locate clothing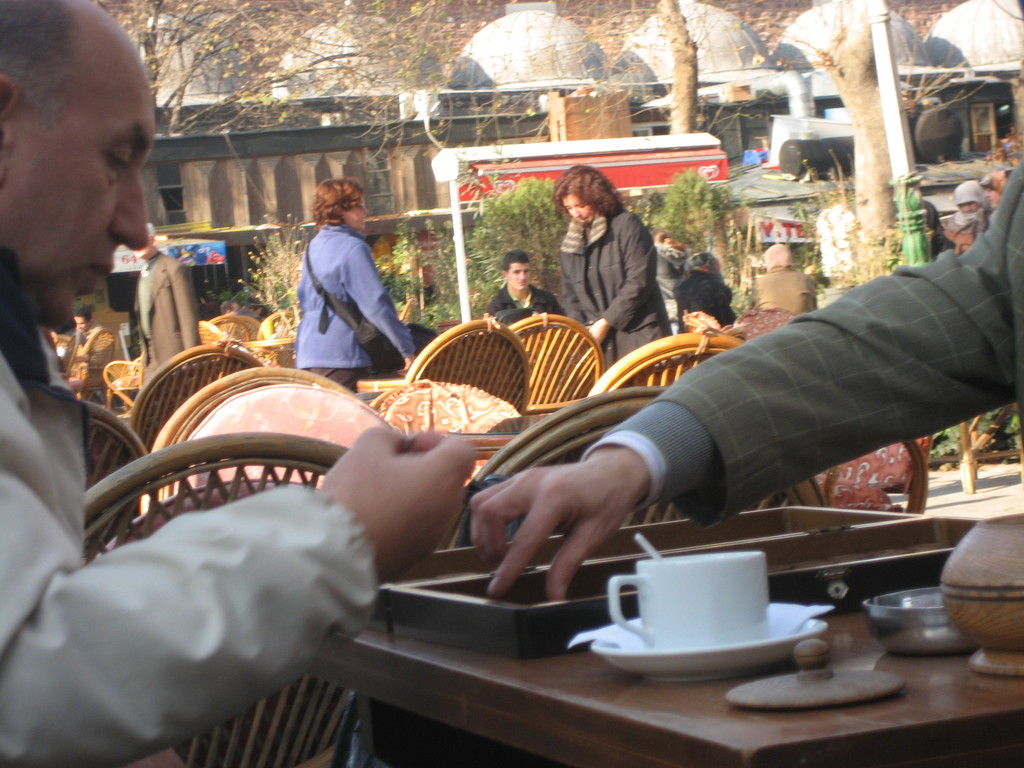
rect(929, 173, 999, 254)
